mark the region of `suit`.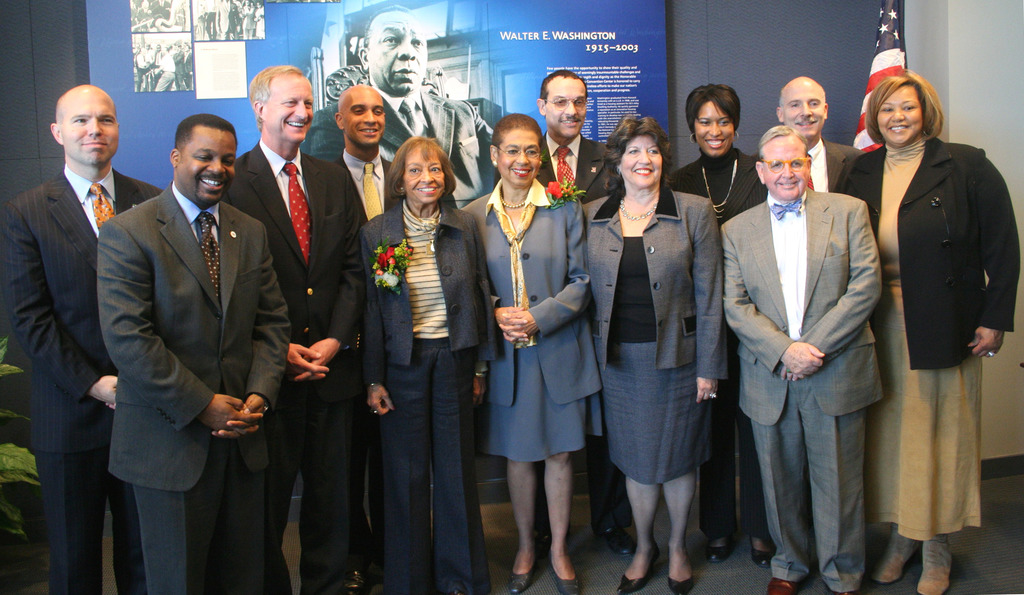
Region: {"x1": 223, "y1": 142, "x2": 370, "y2": 594}.
